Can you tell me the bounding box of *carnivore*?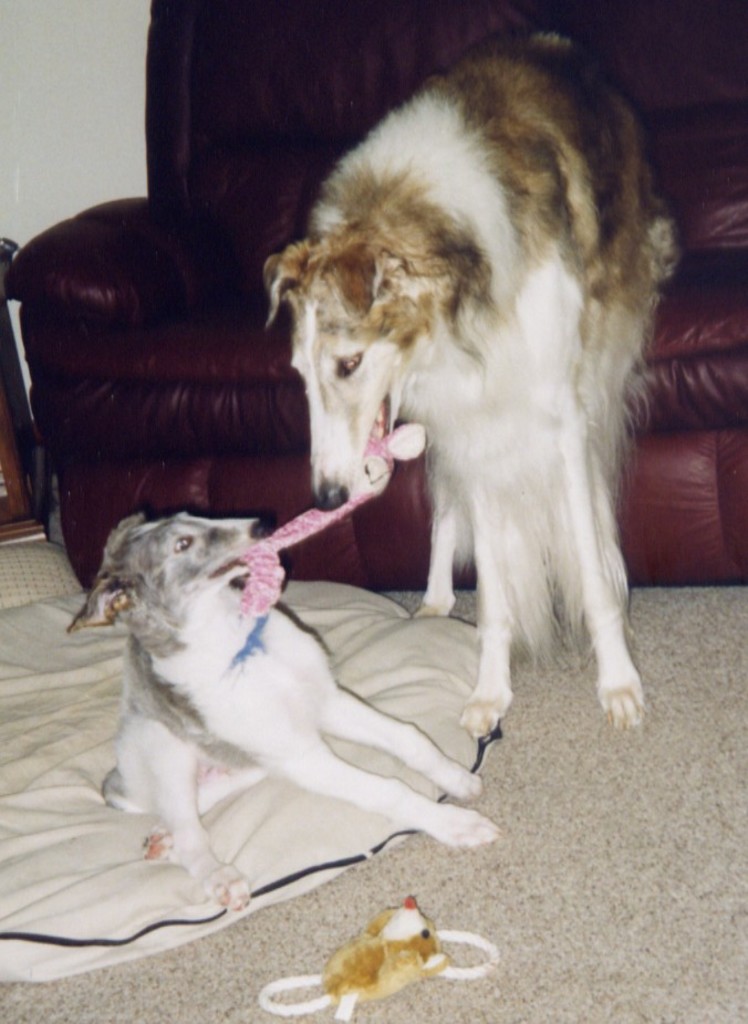
locate(252, 28, 669, 781).
